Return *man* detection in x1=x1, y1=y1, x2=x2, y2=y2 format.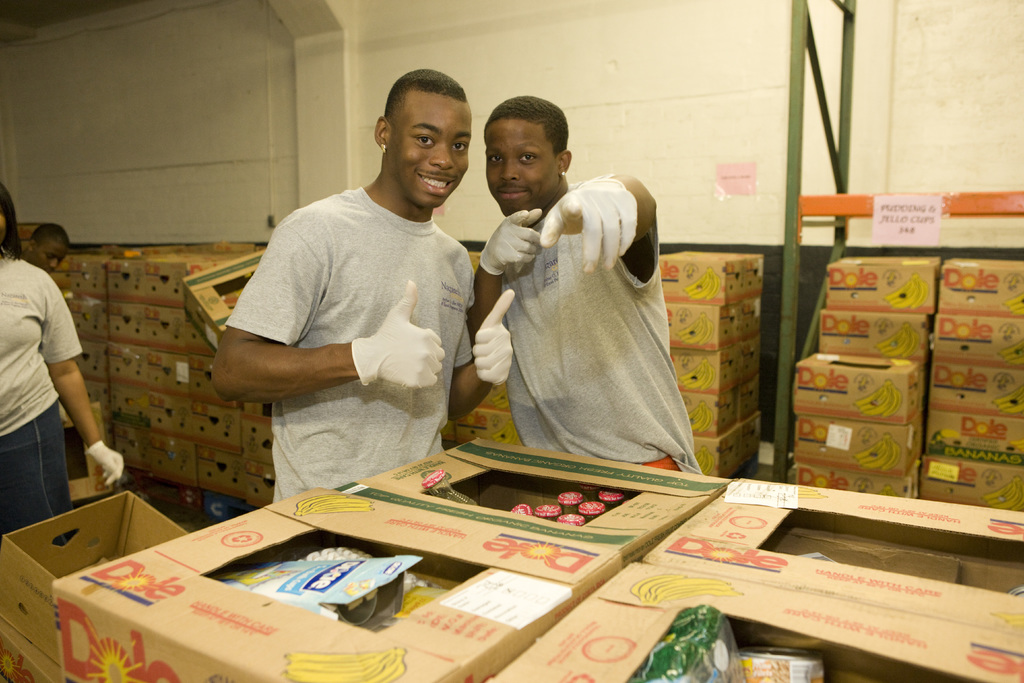
x1=464, y1=98, x2=706, y2=476.
